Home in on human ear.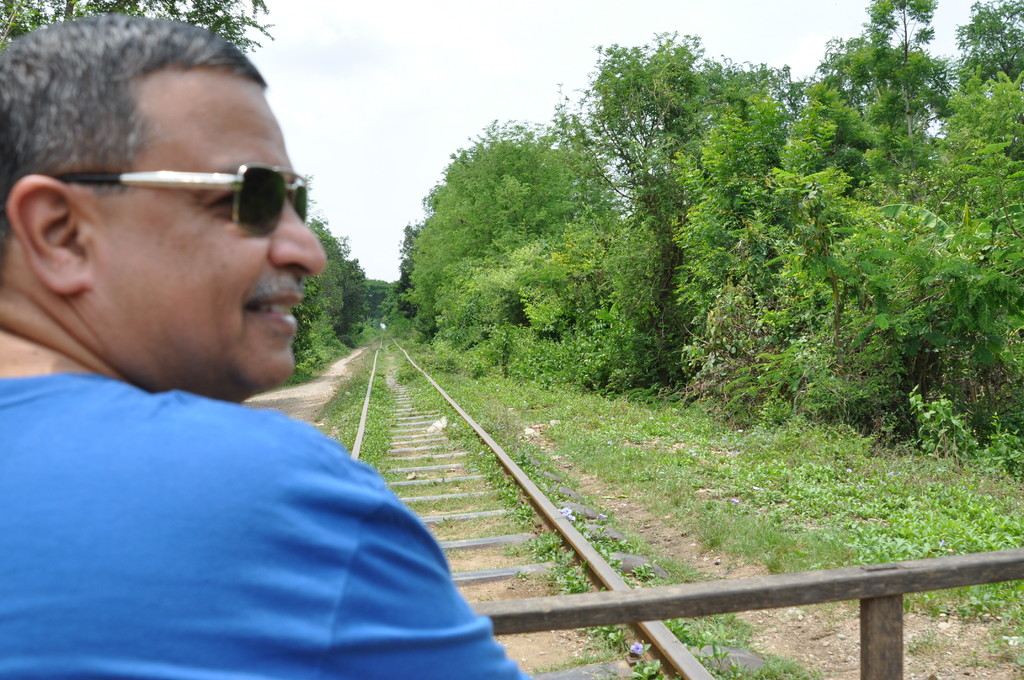
Homed in at x1=3, y1=175, x2=91, y2=295.
